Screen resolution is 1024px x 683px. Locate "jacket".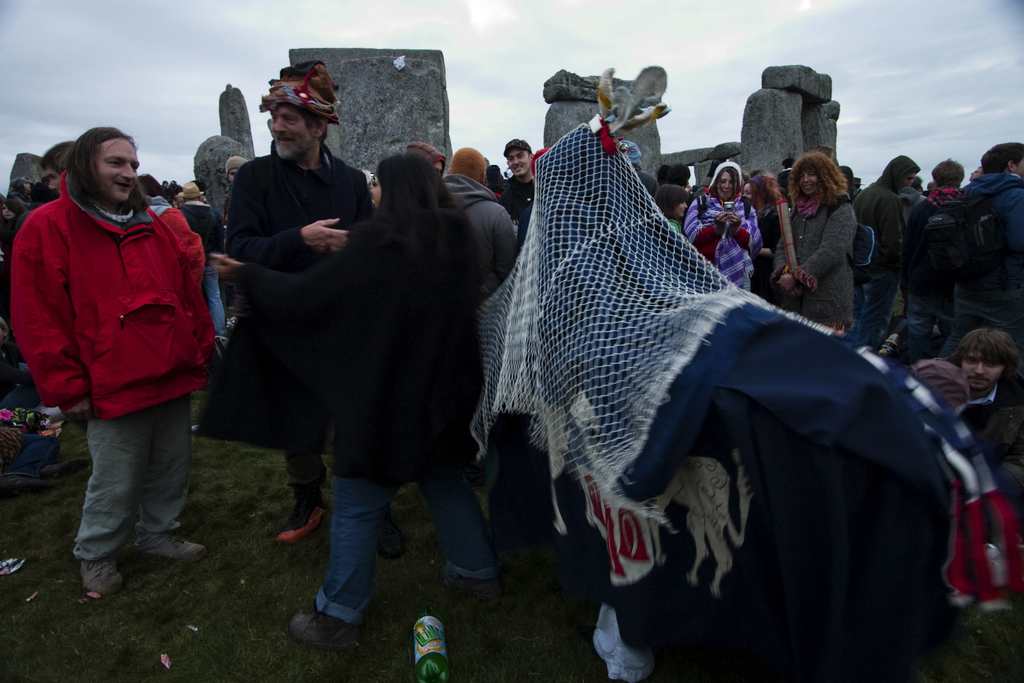
{"x1": 852, "y1": 153, "x2": 925, "y2": 272}.
